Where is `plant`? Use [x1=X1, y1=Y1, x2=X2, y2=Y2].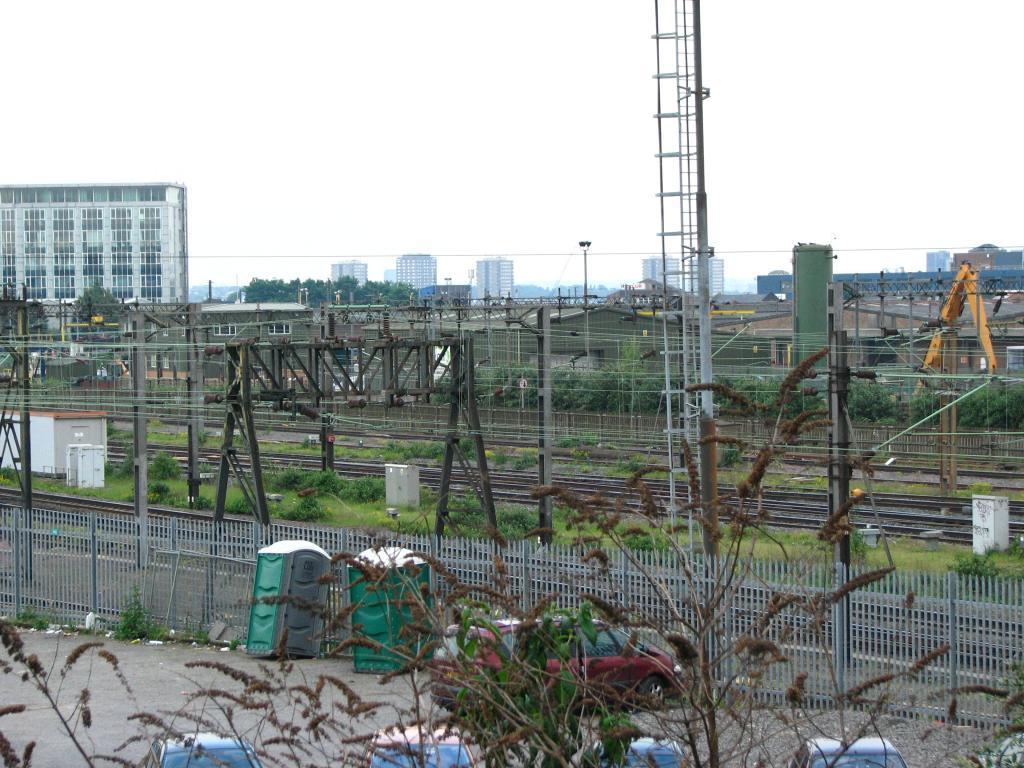
[x1=91, y1=585, x2=175, y2=650].
